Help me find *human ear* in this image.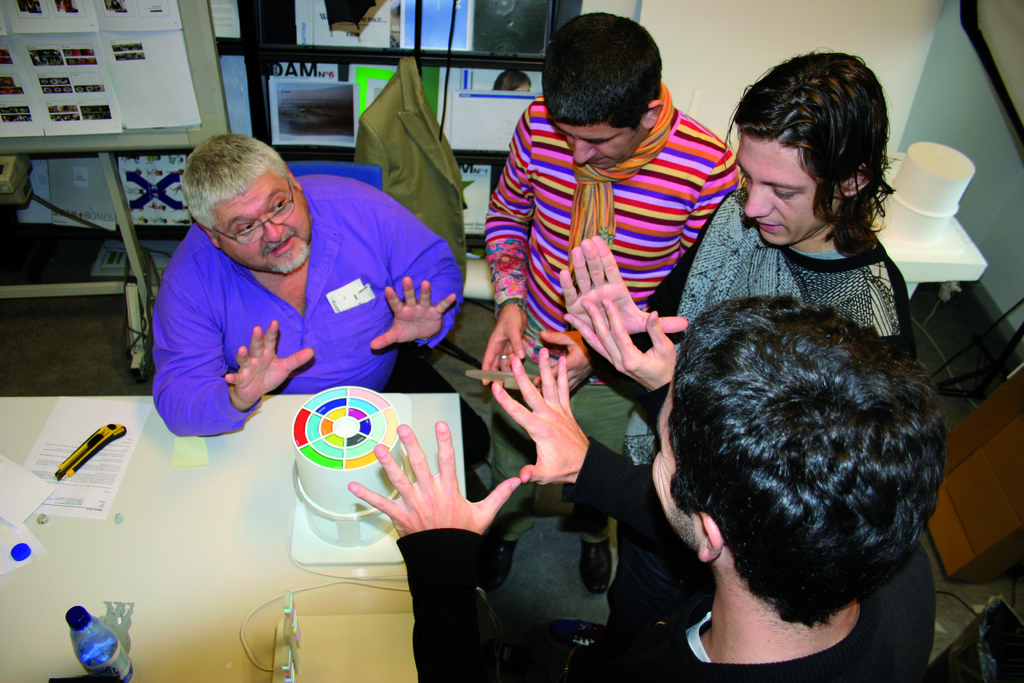
Found it: 196,220,220,249.
